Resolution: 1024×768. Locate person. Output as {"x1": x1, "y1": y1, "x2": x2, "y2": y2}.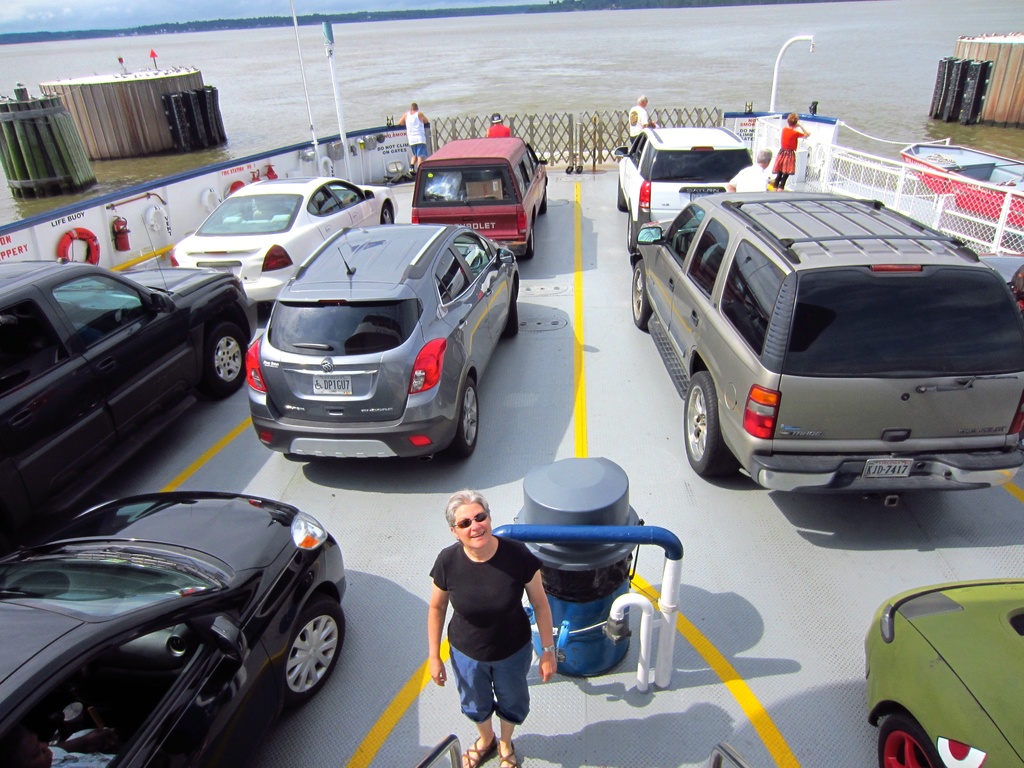
{"x1": 727, "y1": 145, "x2": 775, "y2": 198}.
